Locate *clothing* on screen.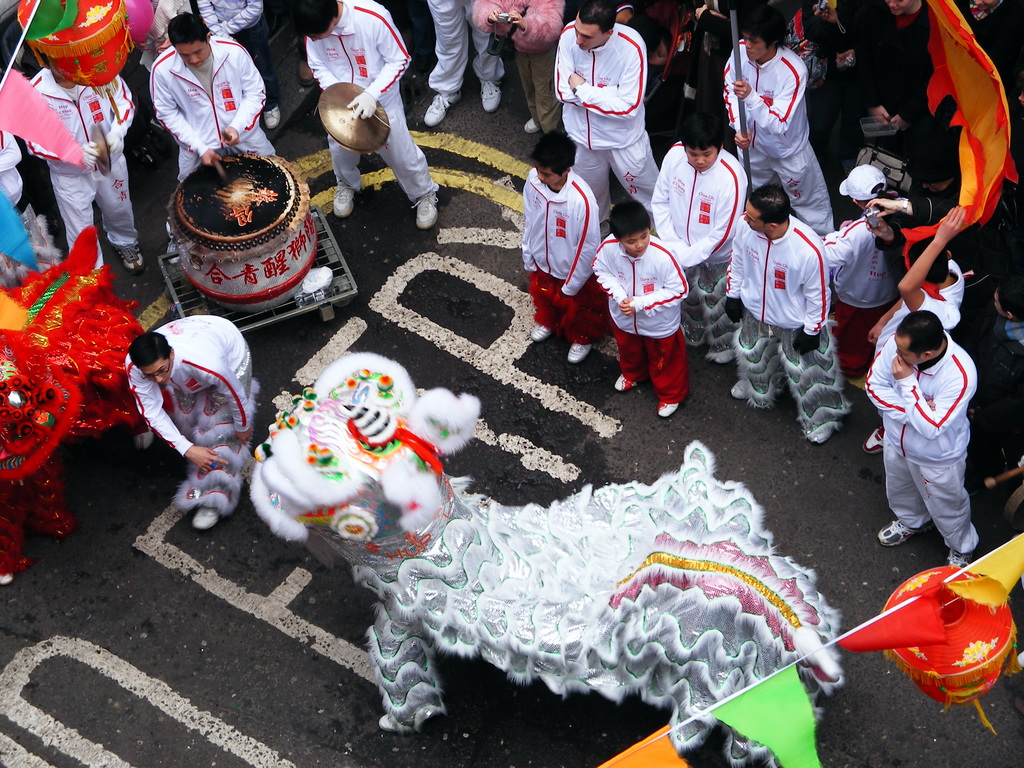
On screen at [left=872, top=306, right=988, bottom=559].
